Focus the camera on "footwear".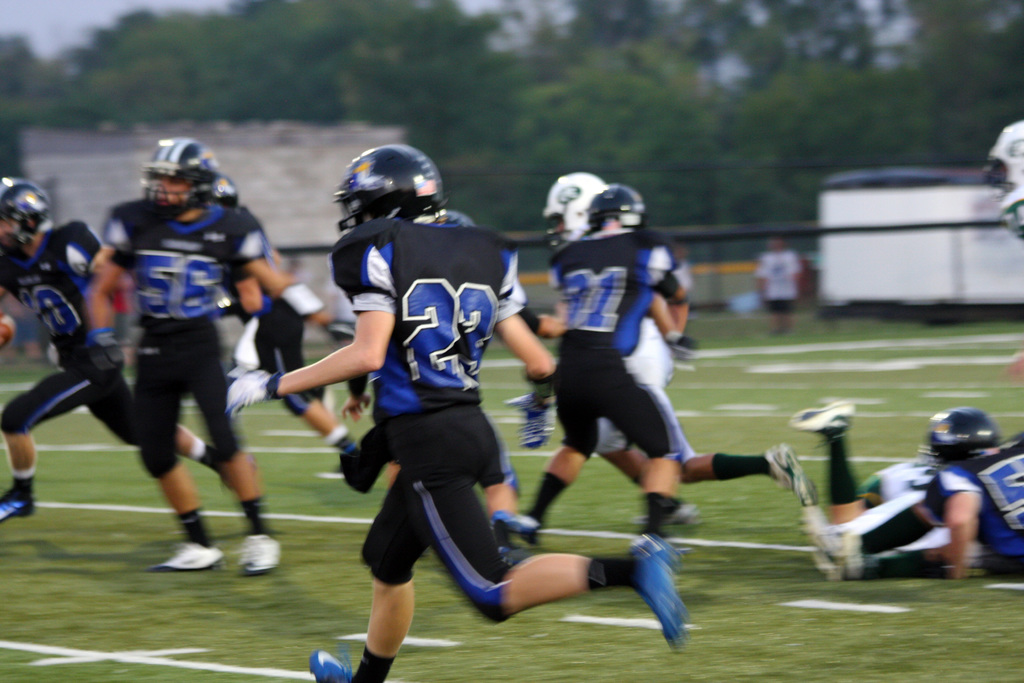
Focus region: <bbox>638, 502, 696, 525</bbox>.
